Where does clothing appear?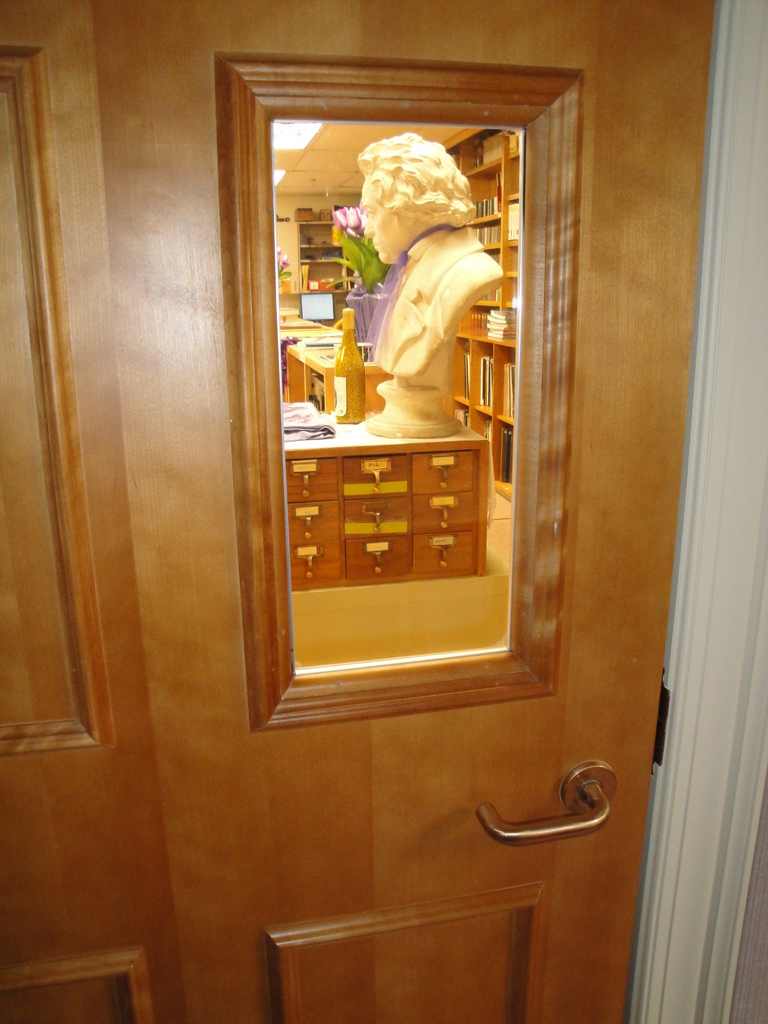
Appears at region(363, 224, 506, 375).
